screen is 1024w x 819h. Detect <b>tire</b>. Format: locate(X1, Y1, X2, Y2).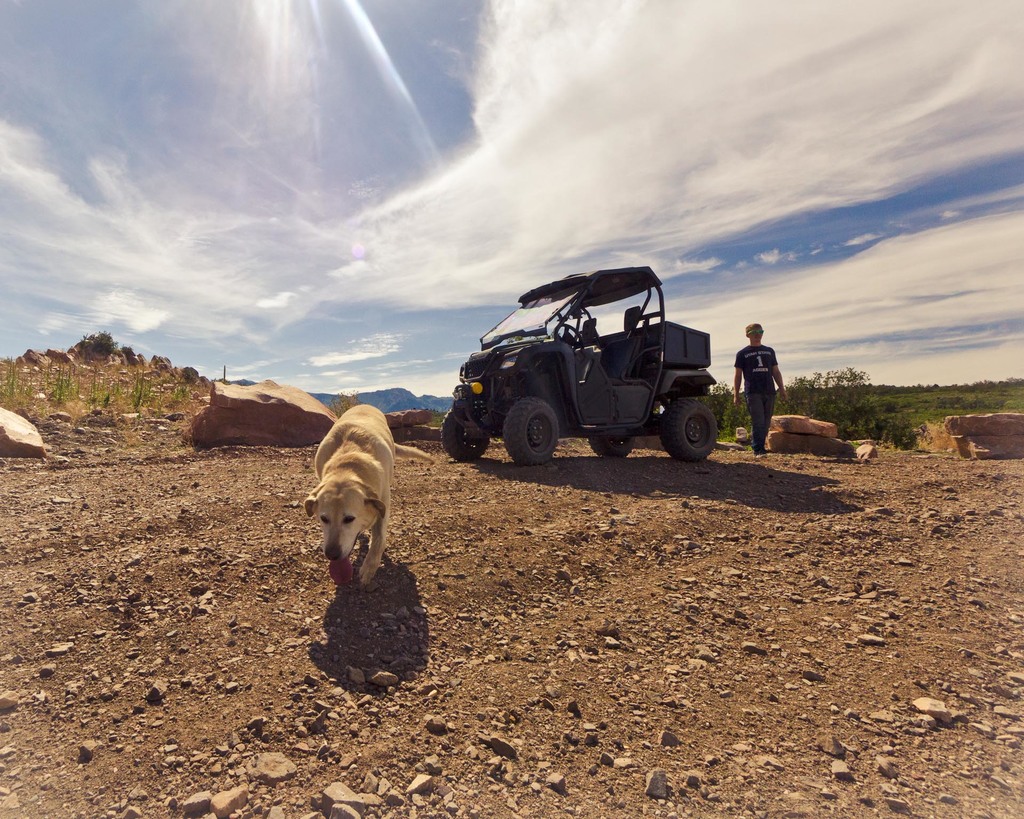
locate(439, 404, 491, 460).
